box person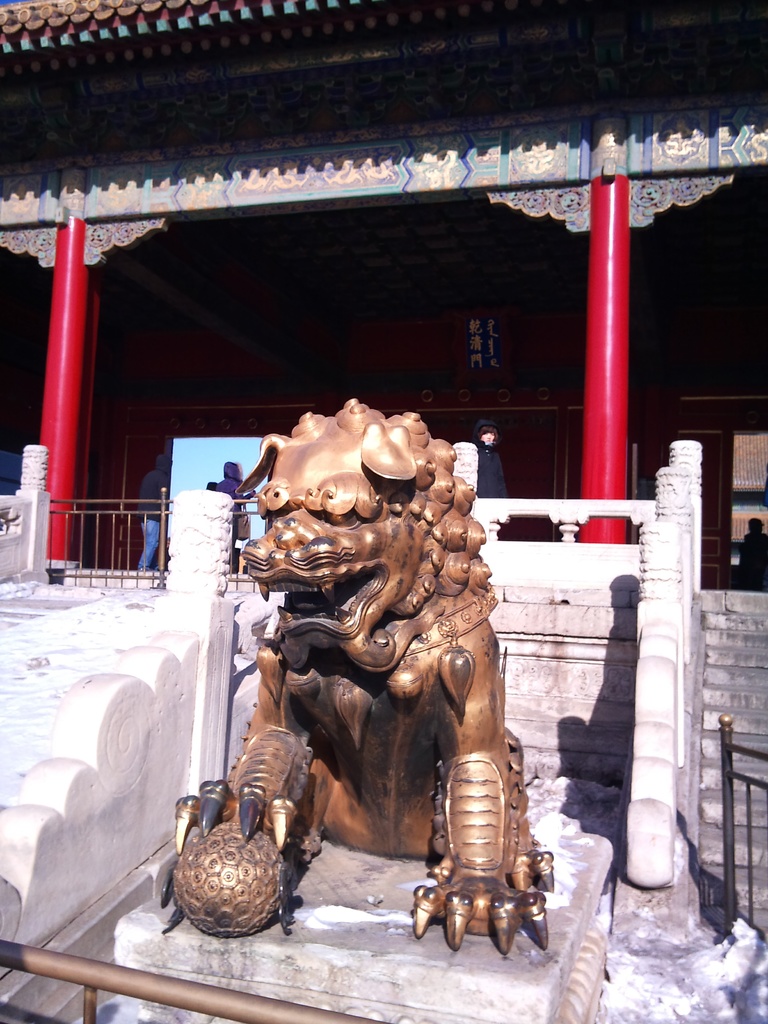
box=[133, 450, 175, 567]
